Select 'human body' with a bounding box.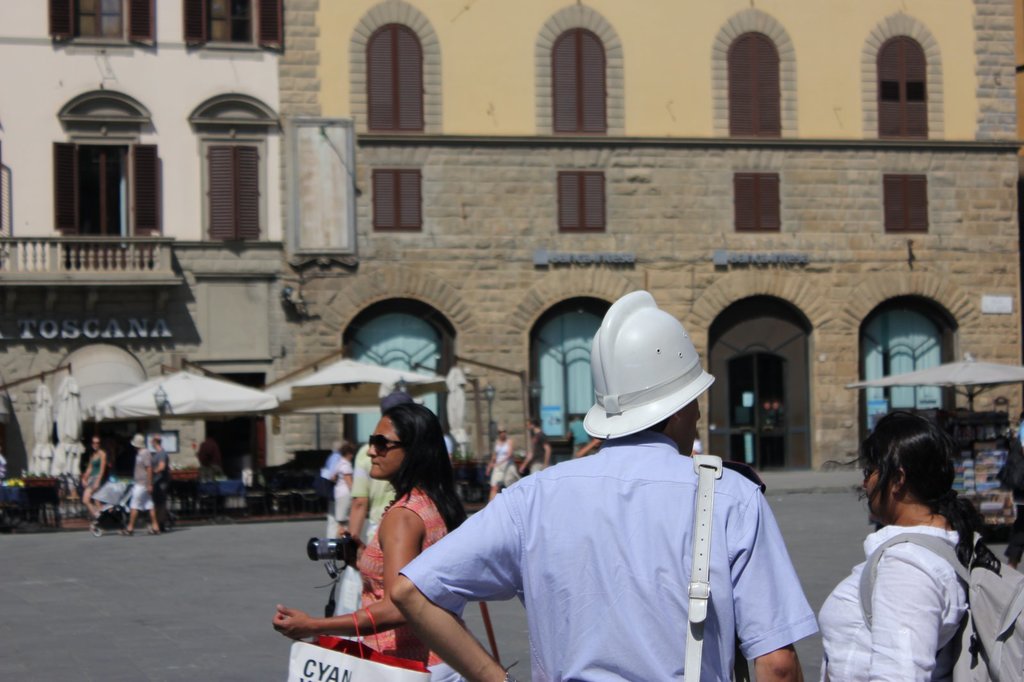
bbox(819, 431, 998, 681).
